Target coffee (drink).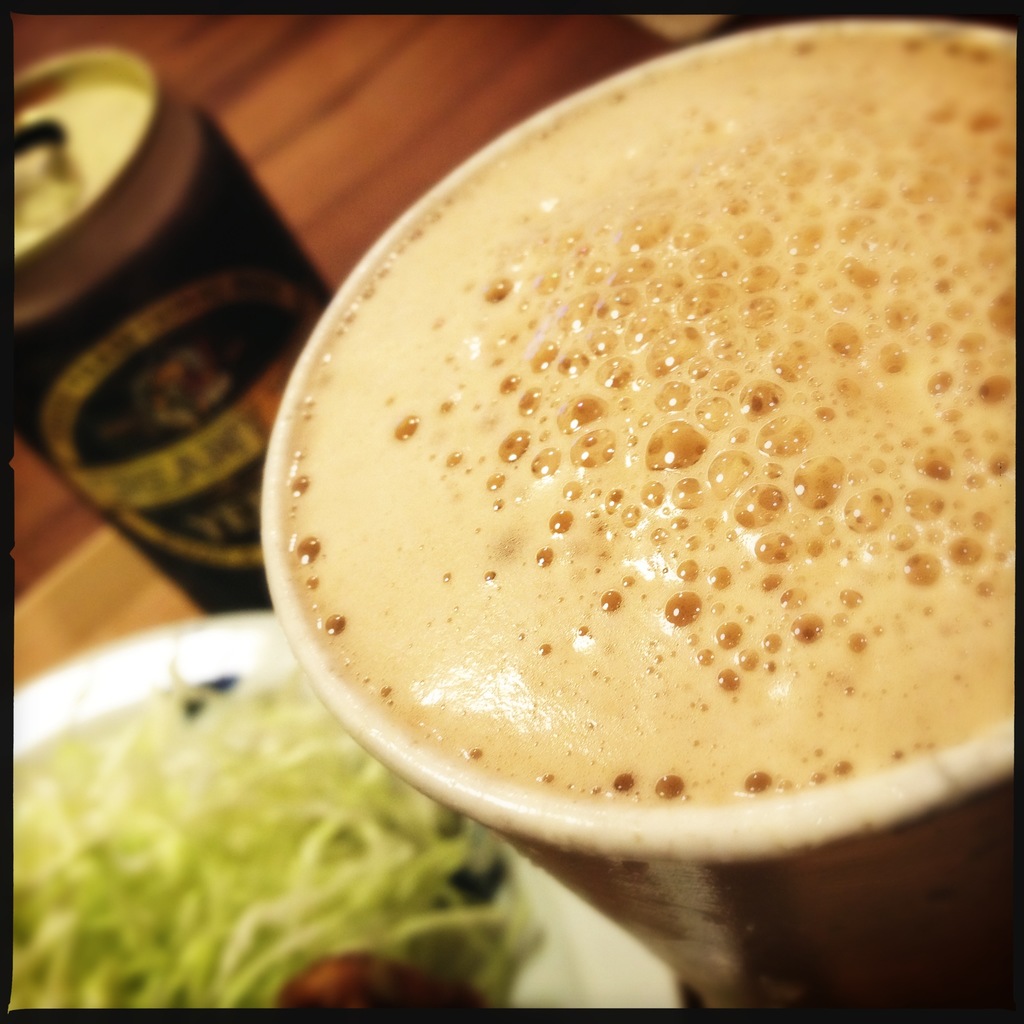
Target region: Rect(276, 26, 1023, 787).
